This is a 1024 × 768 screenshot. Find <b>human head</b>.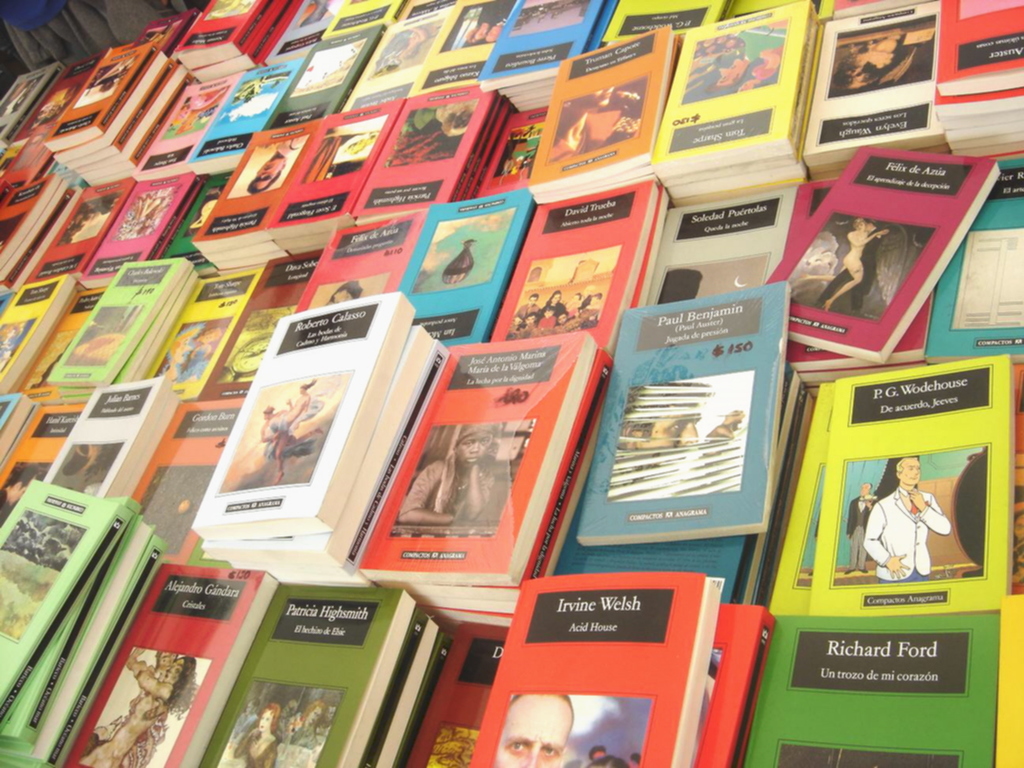
Bounding box: l=483, t=693, r=585, b=767.
